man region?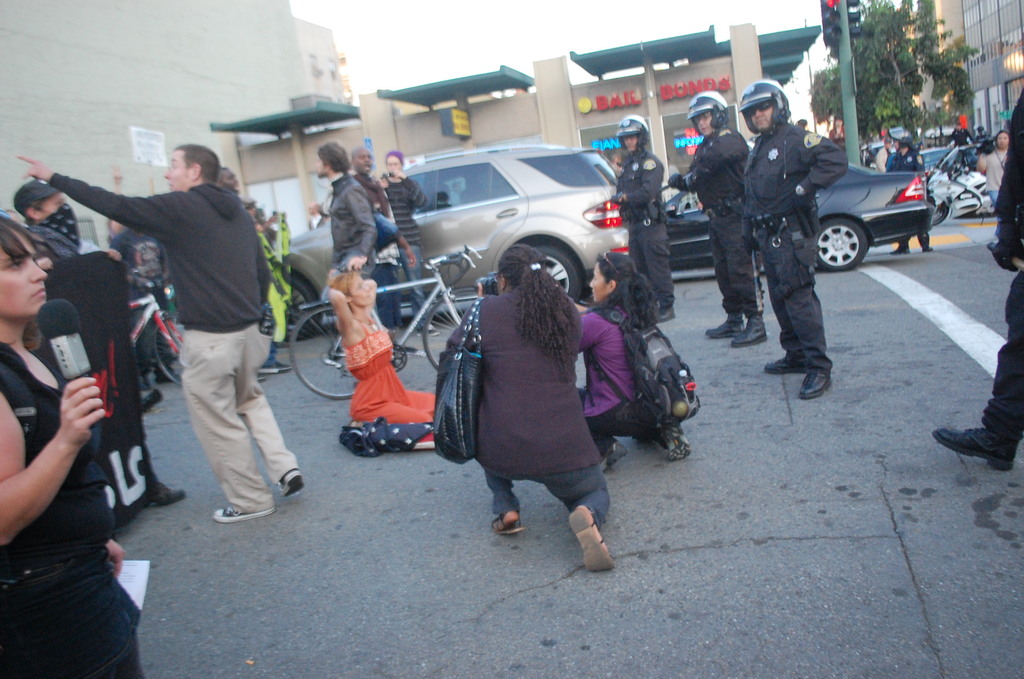
box=[351, 142, 413, 332]
